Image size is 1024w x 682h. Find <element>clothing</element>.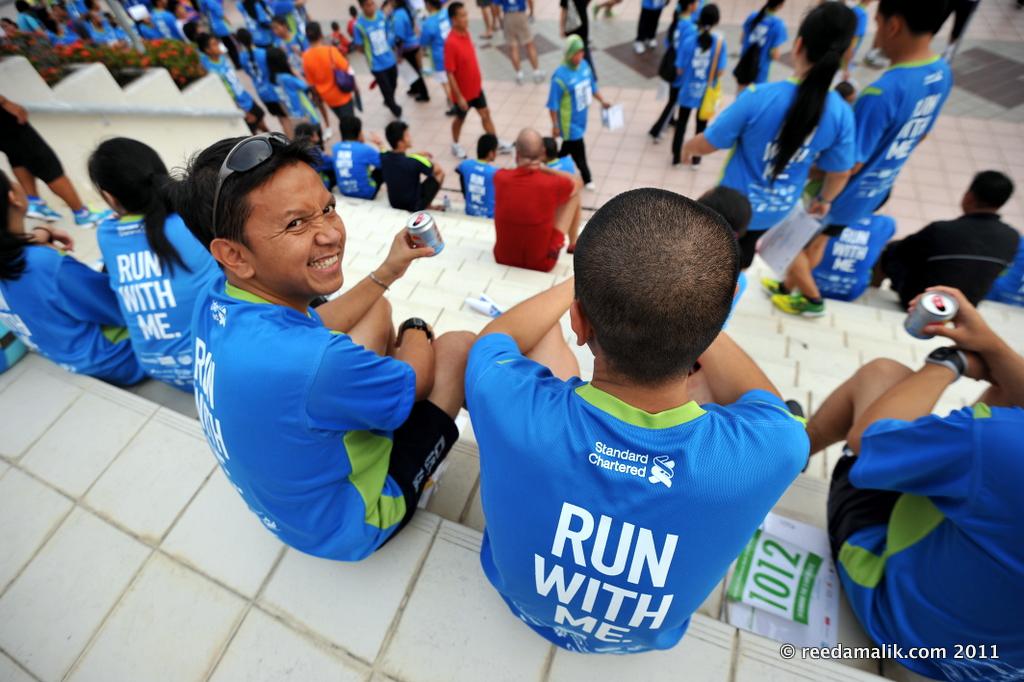
l=344, t=14, r=364, b=44.
